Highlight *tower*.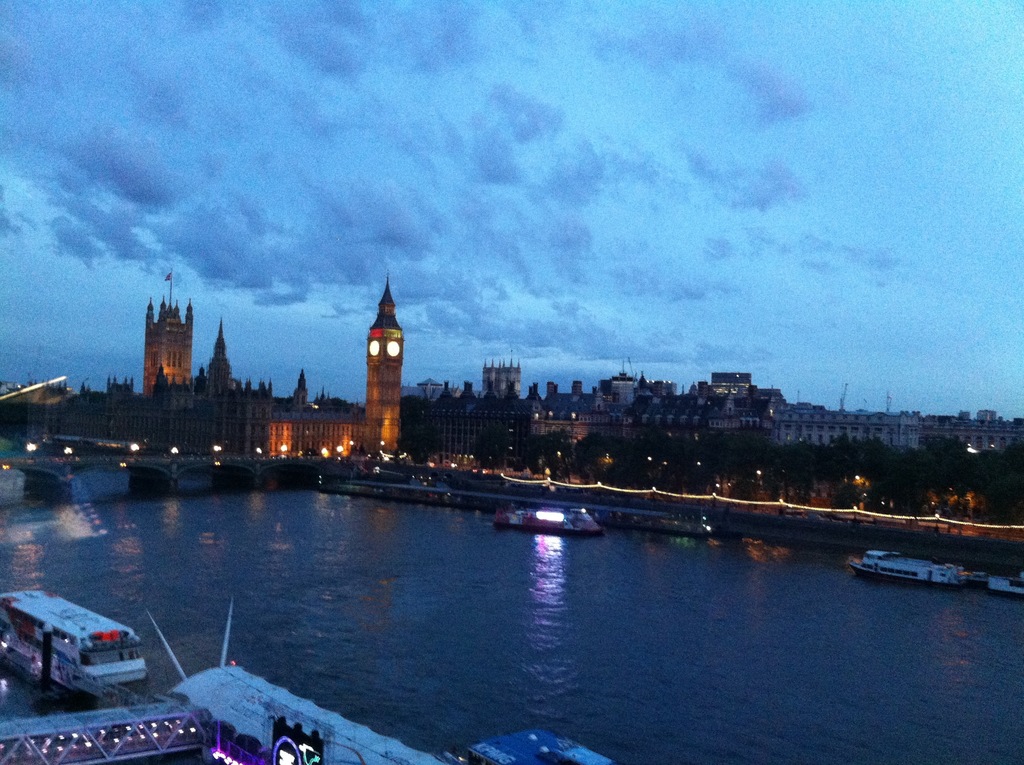
Highlighted region: x1=192 y1=325 x2=239 y2=389.
